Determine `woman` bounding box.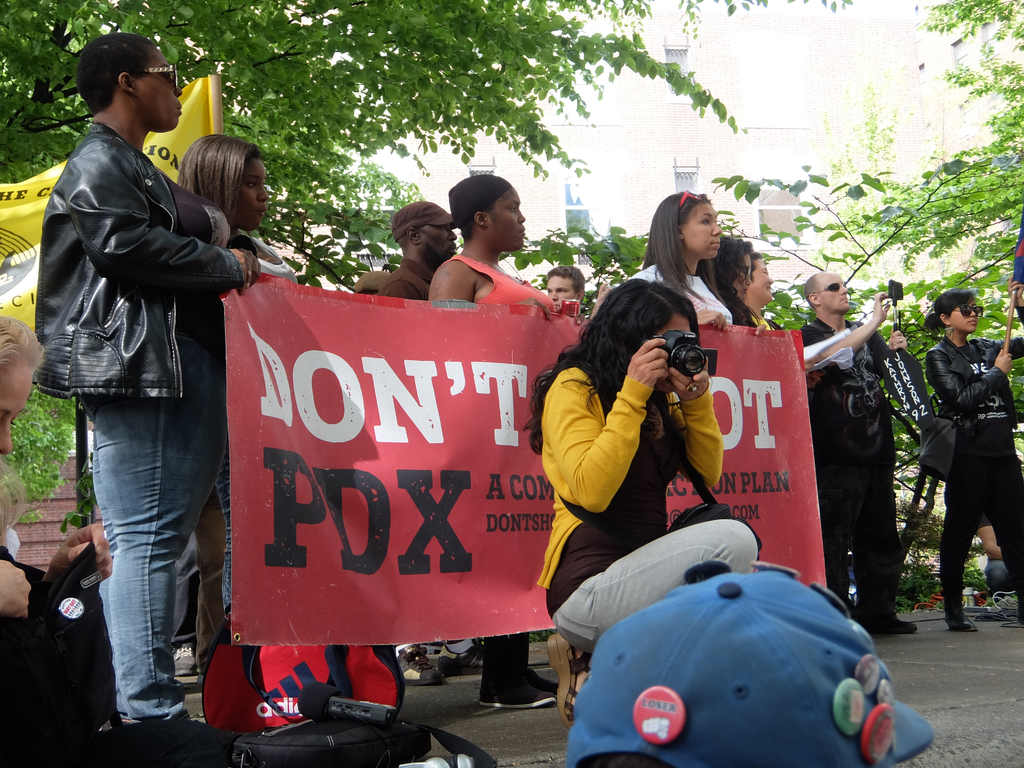
Determined: bbox=(917, 286, 1023, 631).
